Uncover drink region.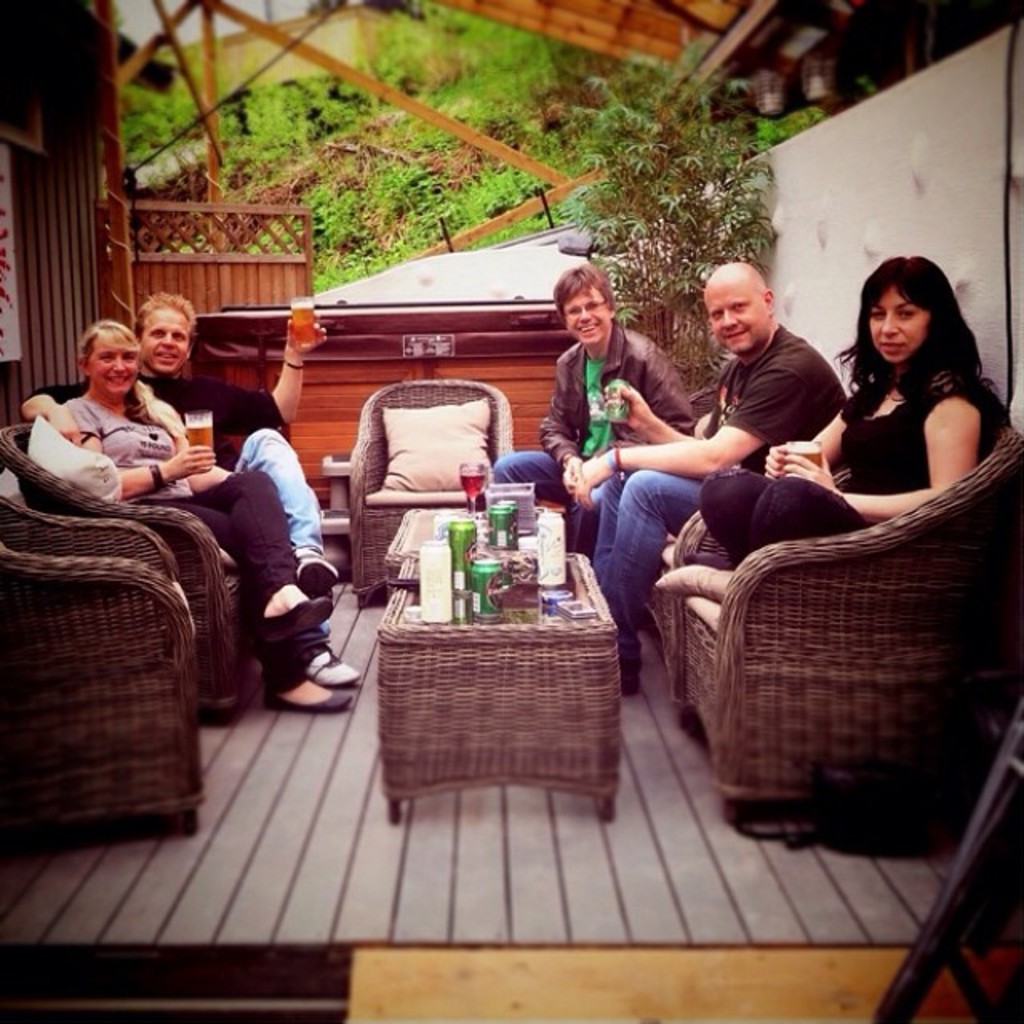
Uncovered: [466, 557, 506, 622].
